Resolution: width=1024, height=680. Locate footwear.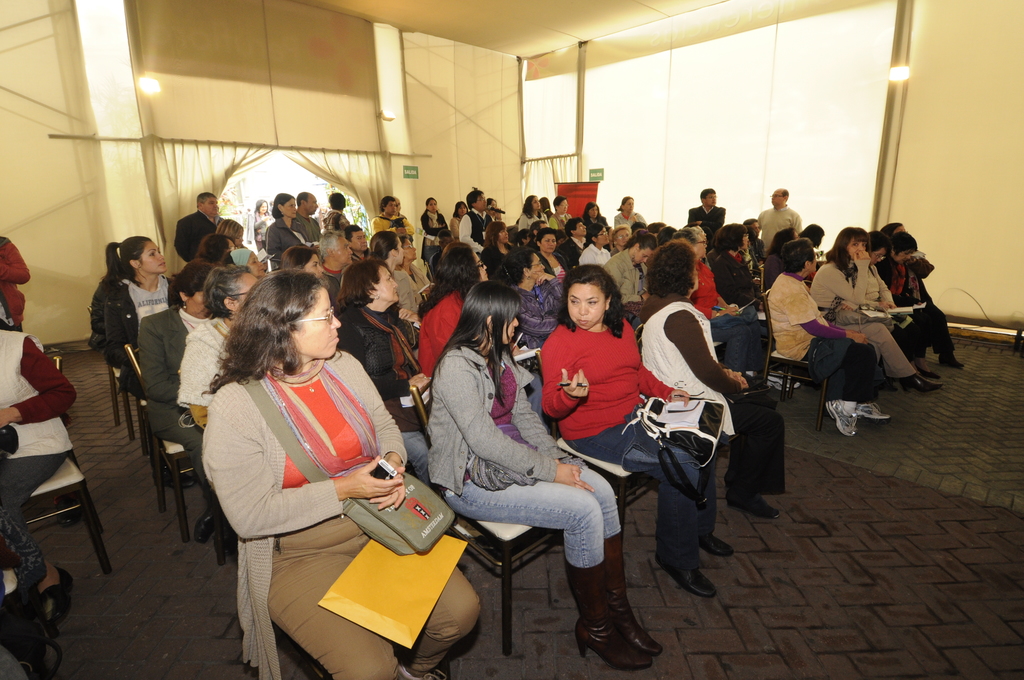
box=[655, 555, 721, 603].
